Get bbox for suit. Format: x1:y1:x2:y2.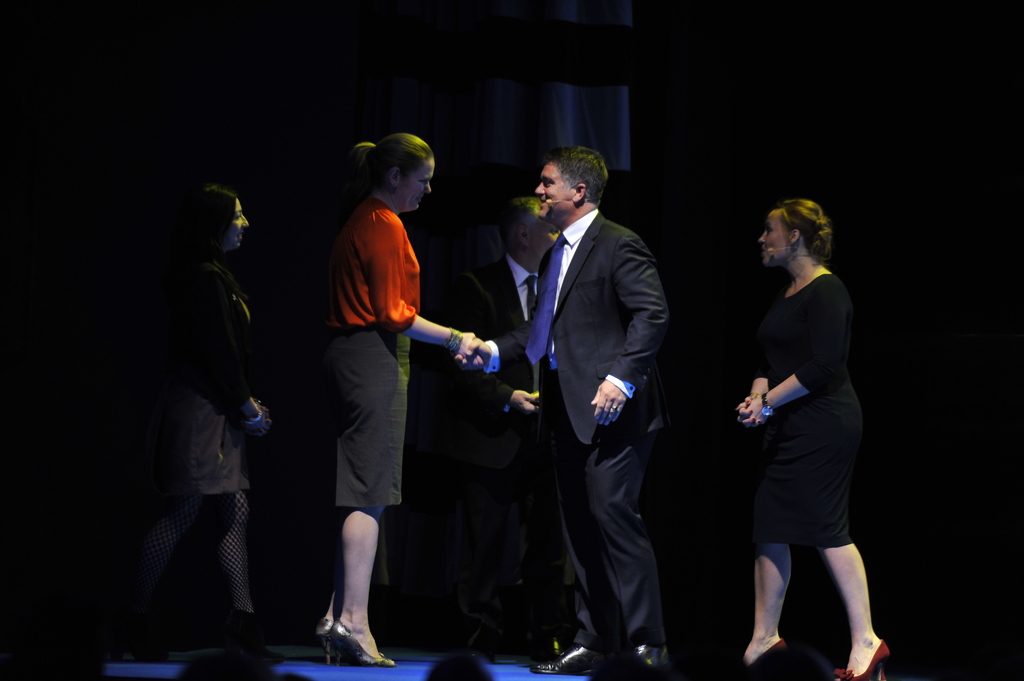
455:251:536:478.
